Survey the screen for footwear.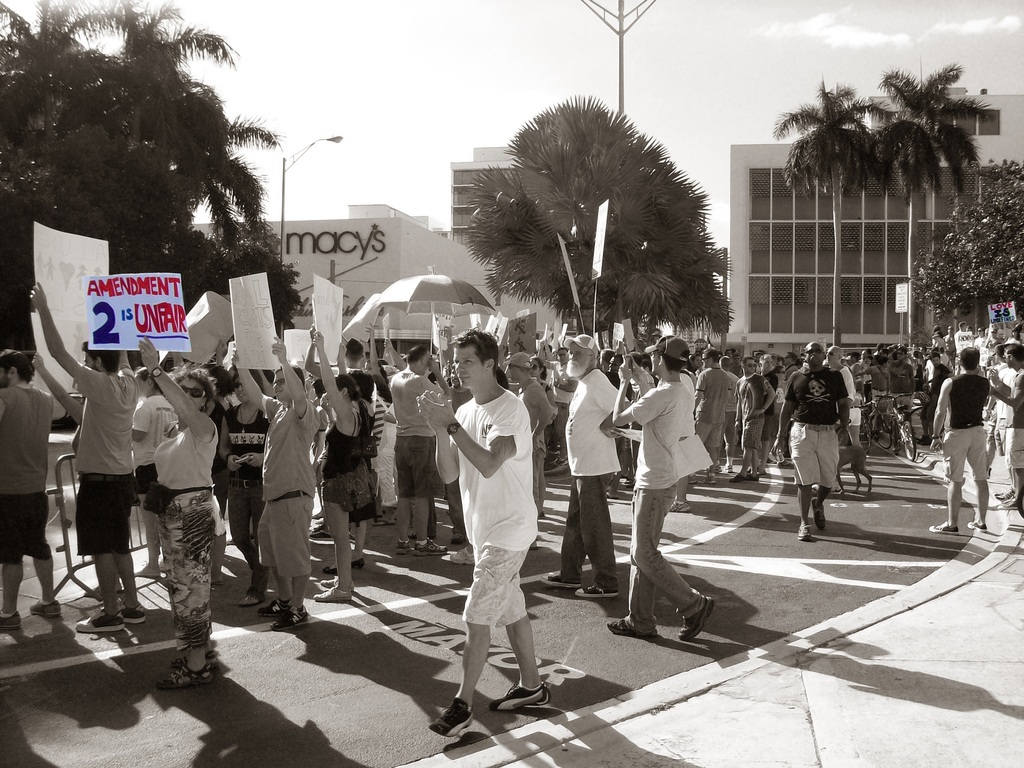
Survey found: box(814, 493, 824, 543).
